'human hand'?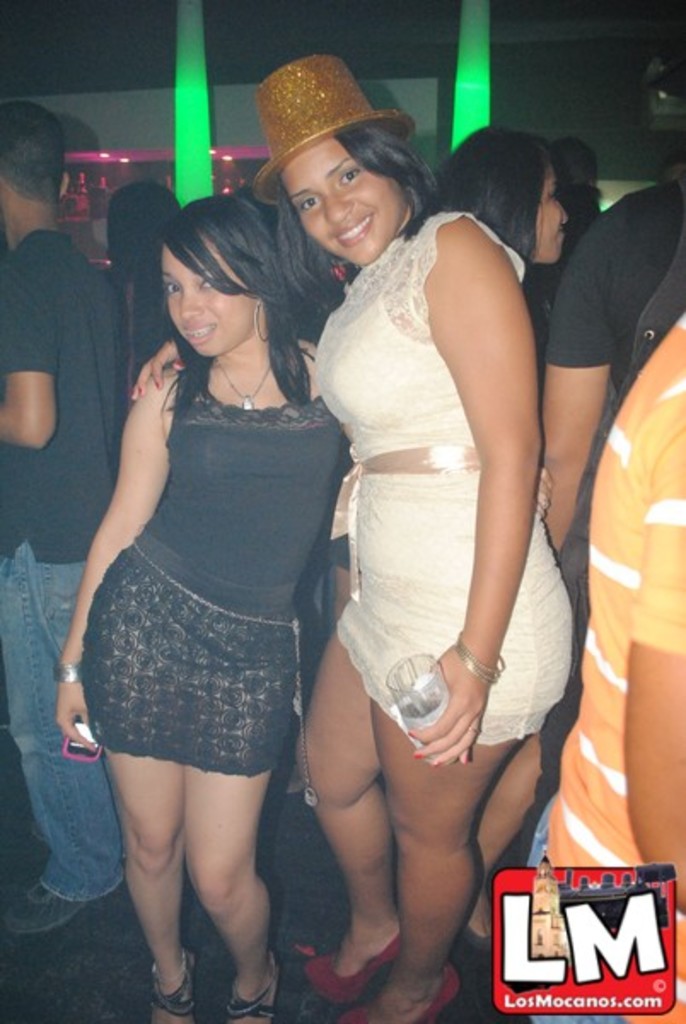
128,338,184,401
